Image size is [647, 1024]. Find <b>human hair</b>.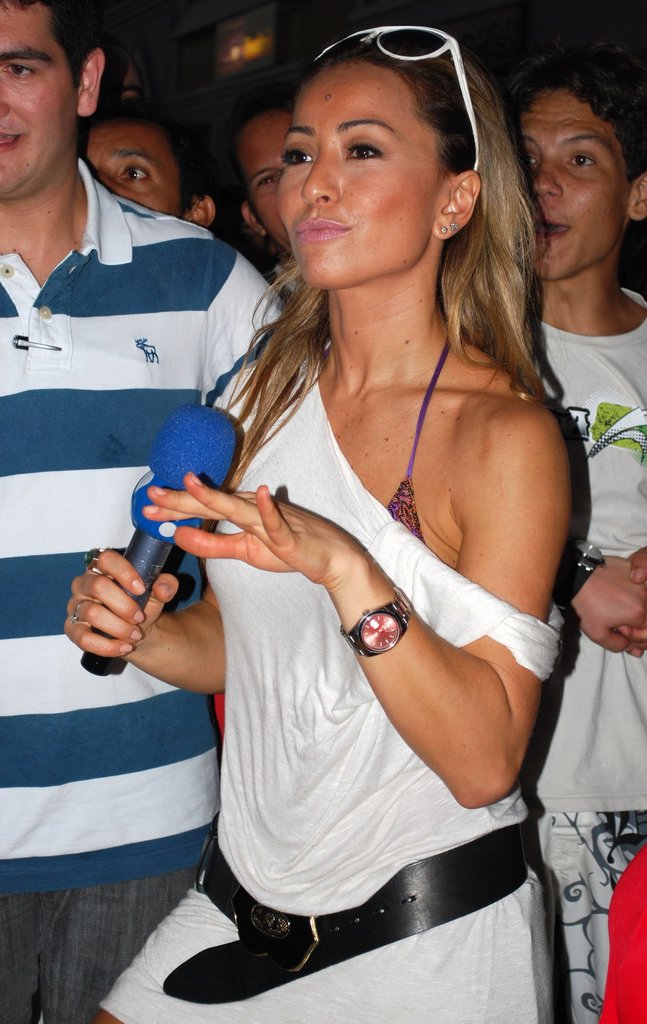
bbox(502, 35, 646, 182).
